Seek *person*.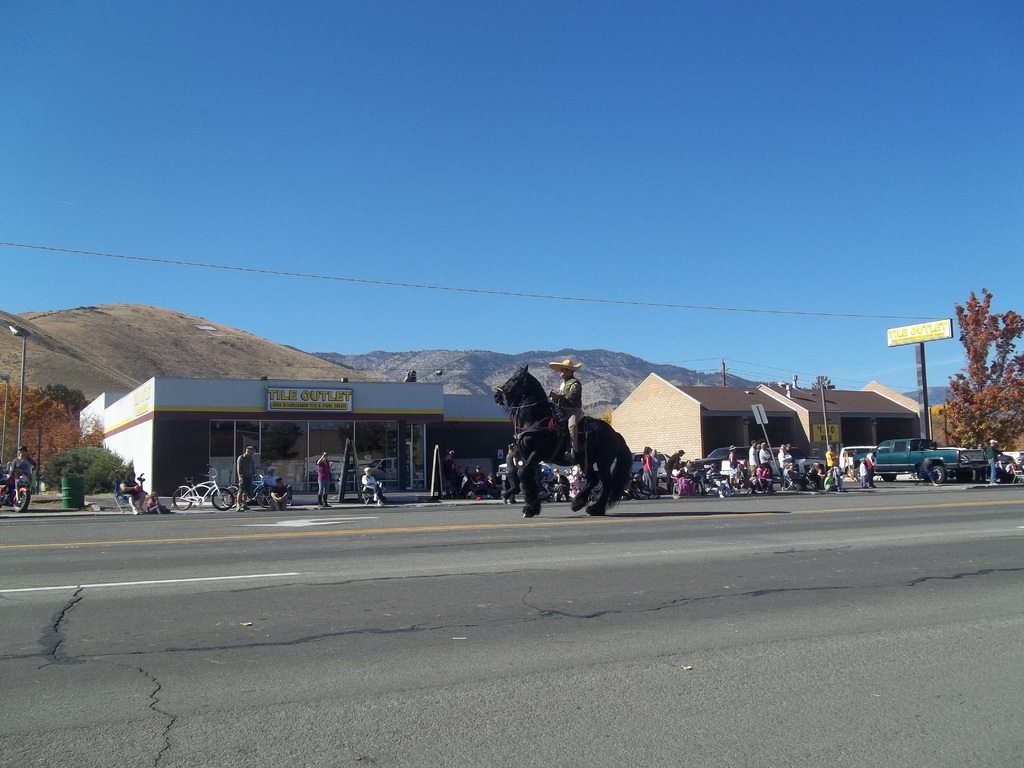
[left=356, top=465, right=391, bottom=506].
